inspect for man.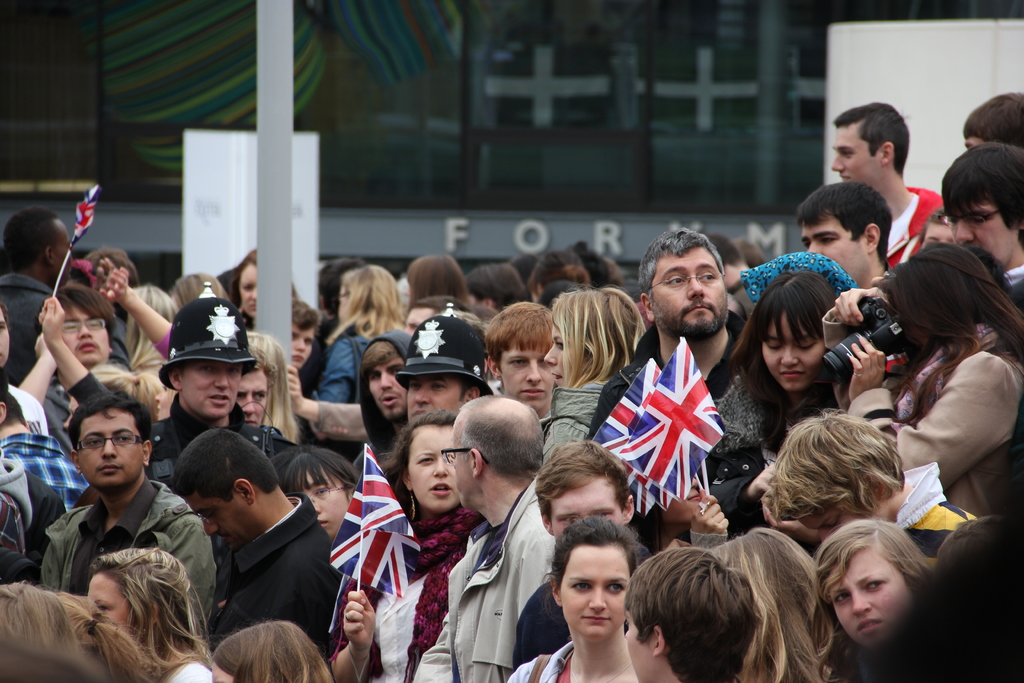
Inspection: locate(70, 298, 296, 512).
